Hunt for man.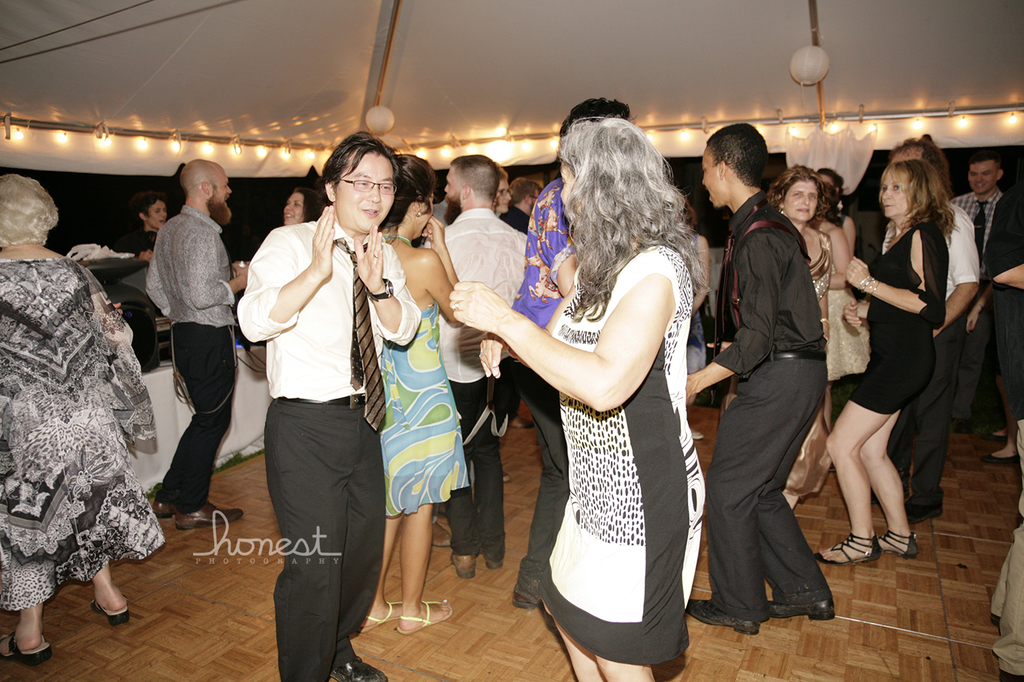
Hunted down at pyautogui.locateOnScreen(495, 179, 543, 431).
